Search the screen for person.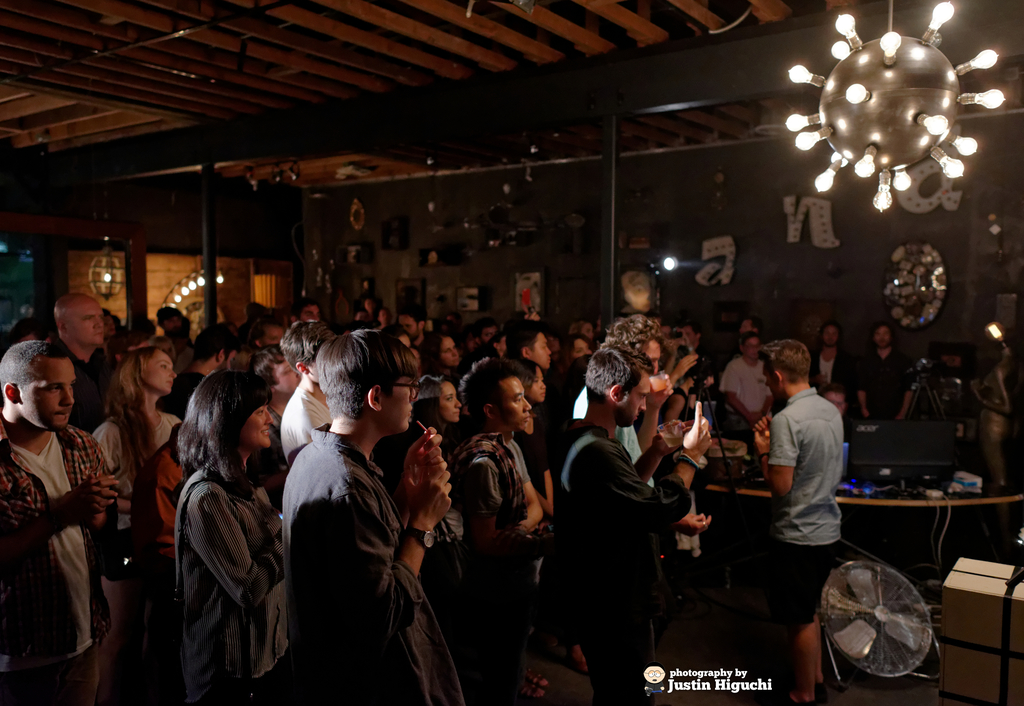
Found at [508, 327, 555, 365].
